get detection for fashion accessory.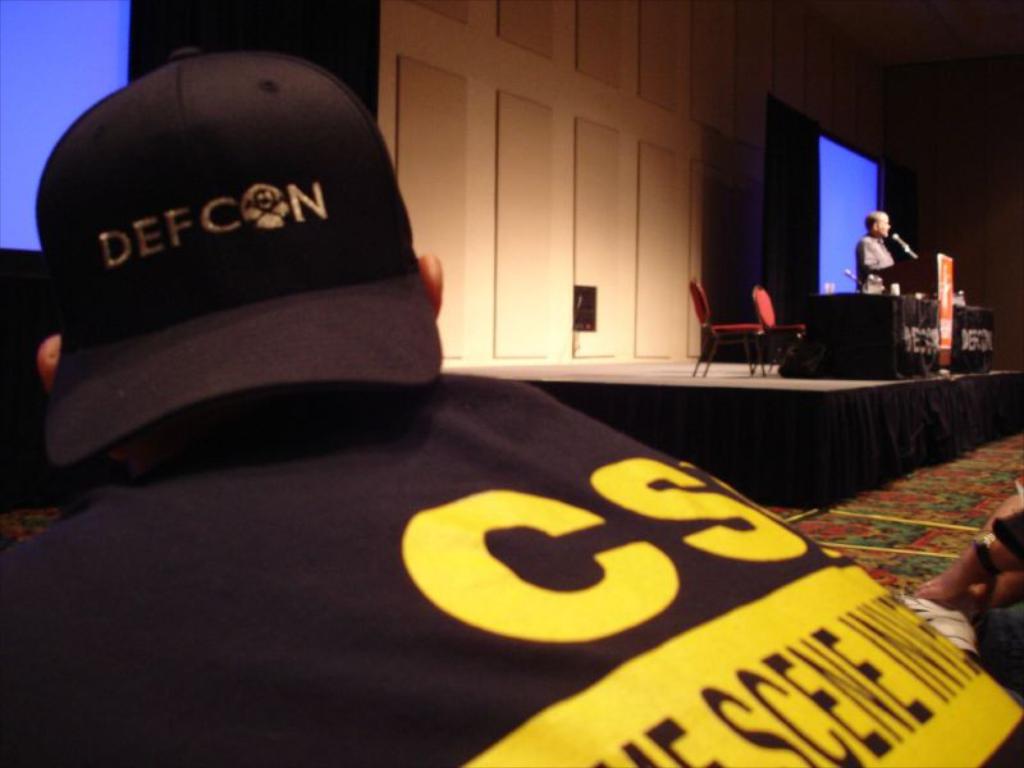
Detection: 973:531:997:571.
